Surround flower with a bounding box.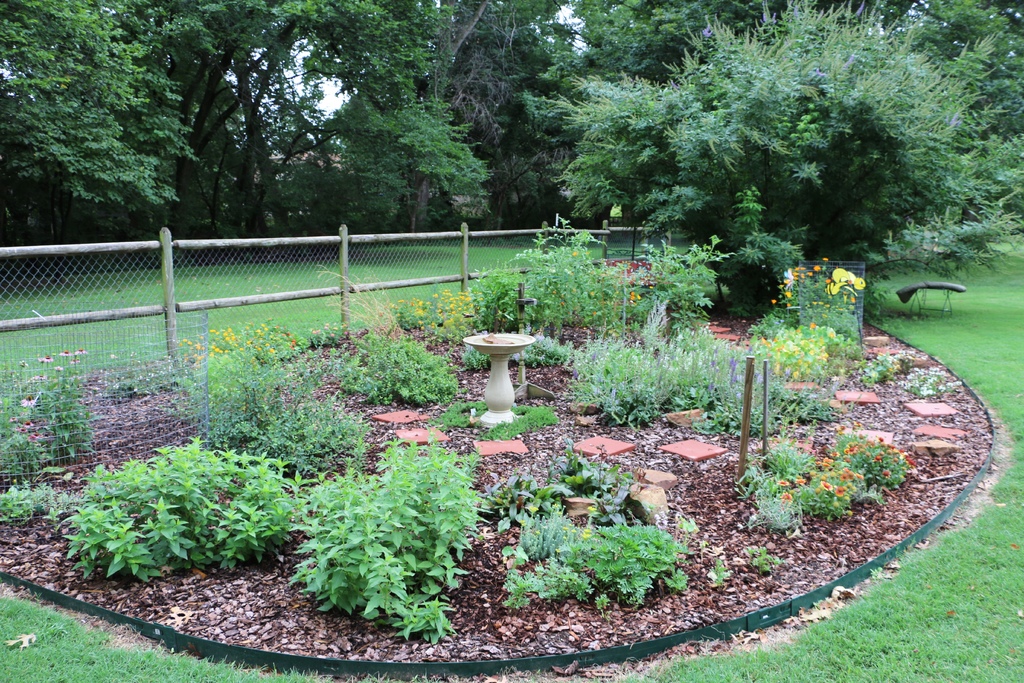
777, 478, 790, 486.
